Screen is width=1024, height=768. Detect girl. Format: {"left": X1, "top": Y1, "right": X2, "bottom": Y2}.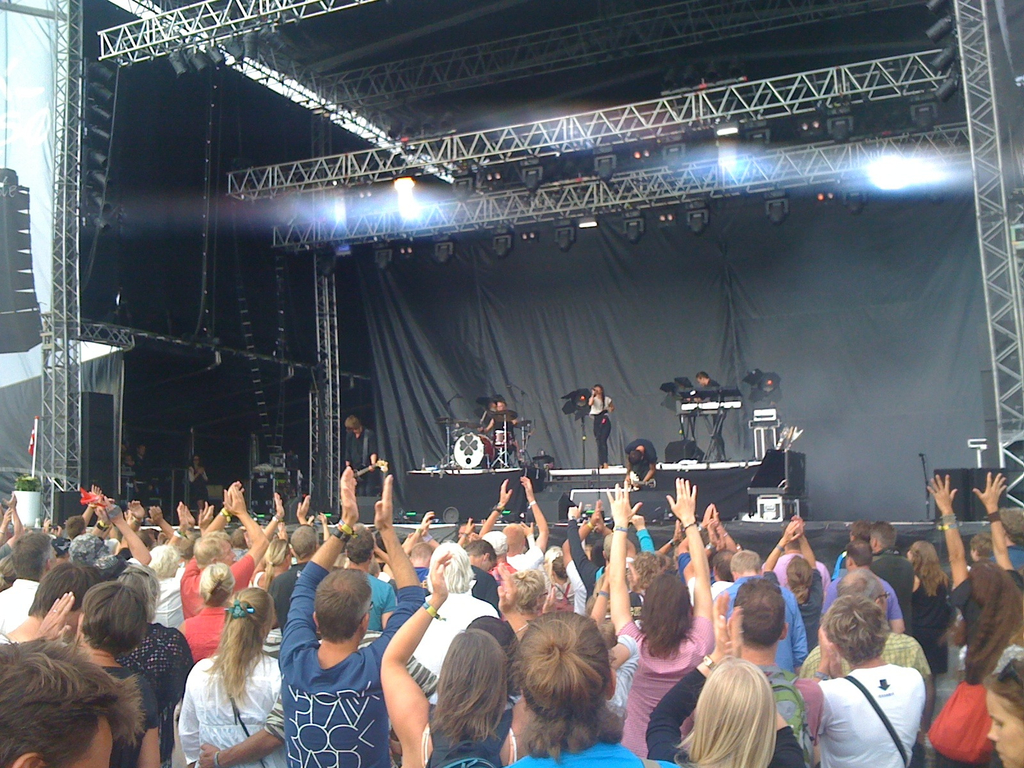
{"left": 175, "top": 577, "right": 304, "bottom": 756}.
